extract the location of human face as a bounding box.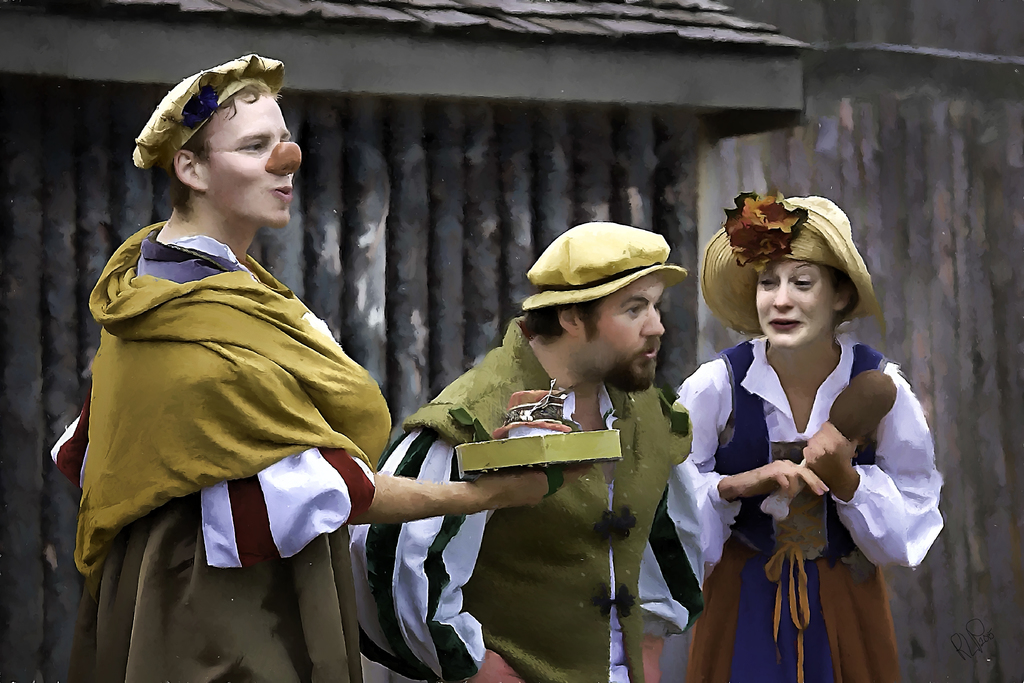
[x1=572, y1=277, x2=664, y2=385].
